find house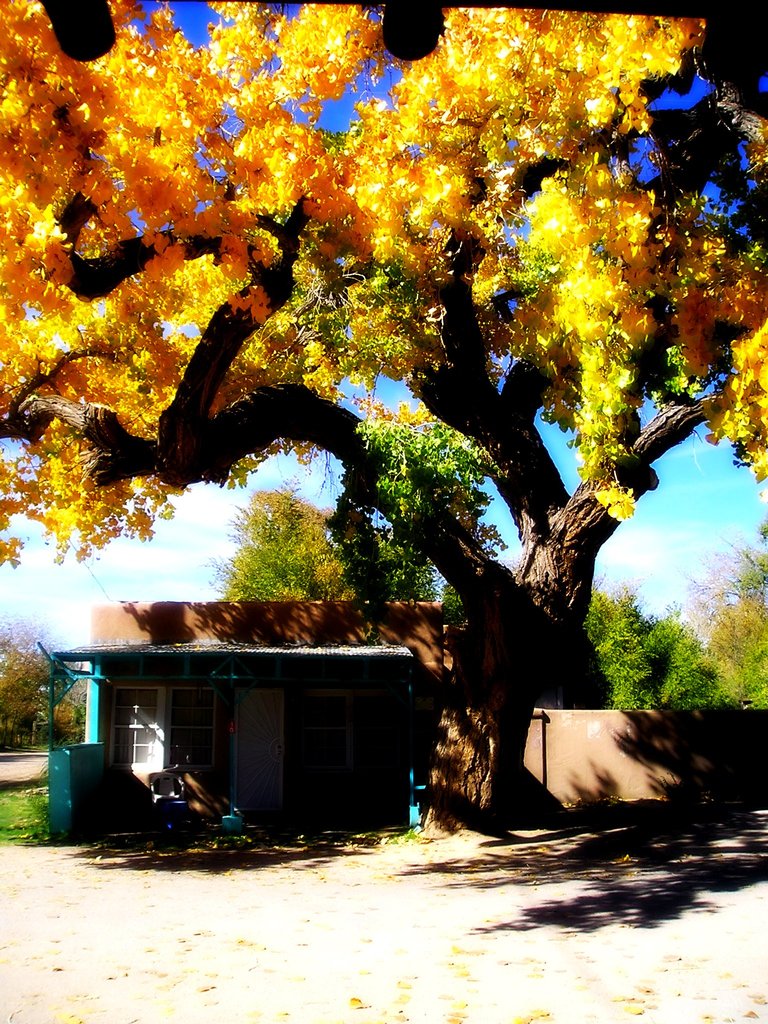
<box>16,558,487,836</box>
